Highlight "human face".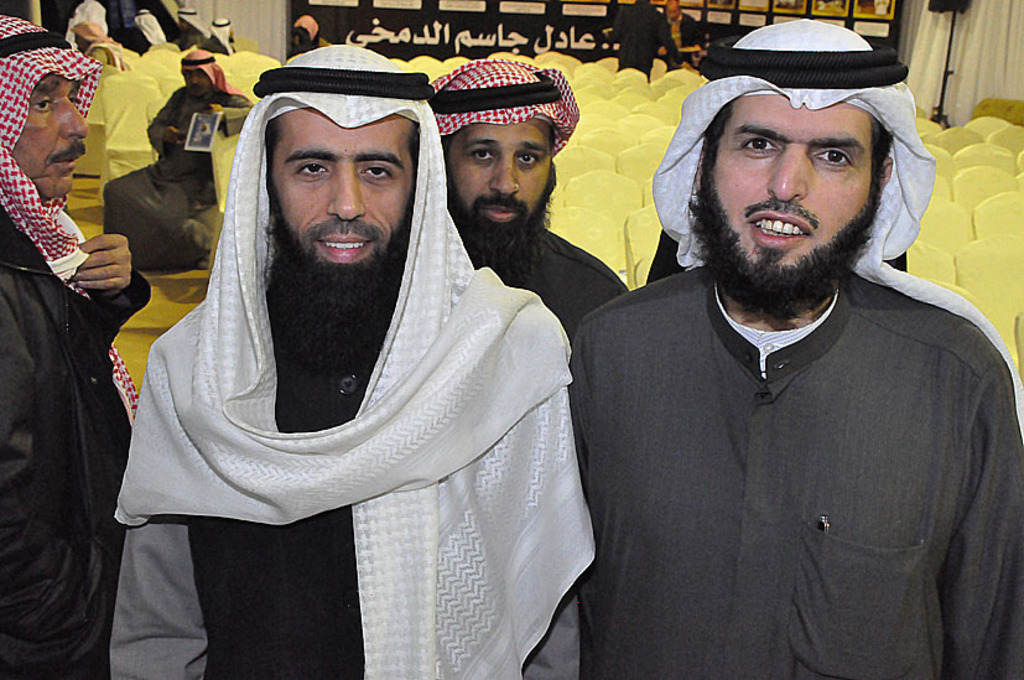
Highlighted region: bbox(264, 109, 414, 372).
